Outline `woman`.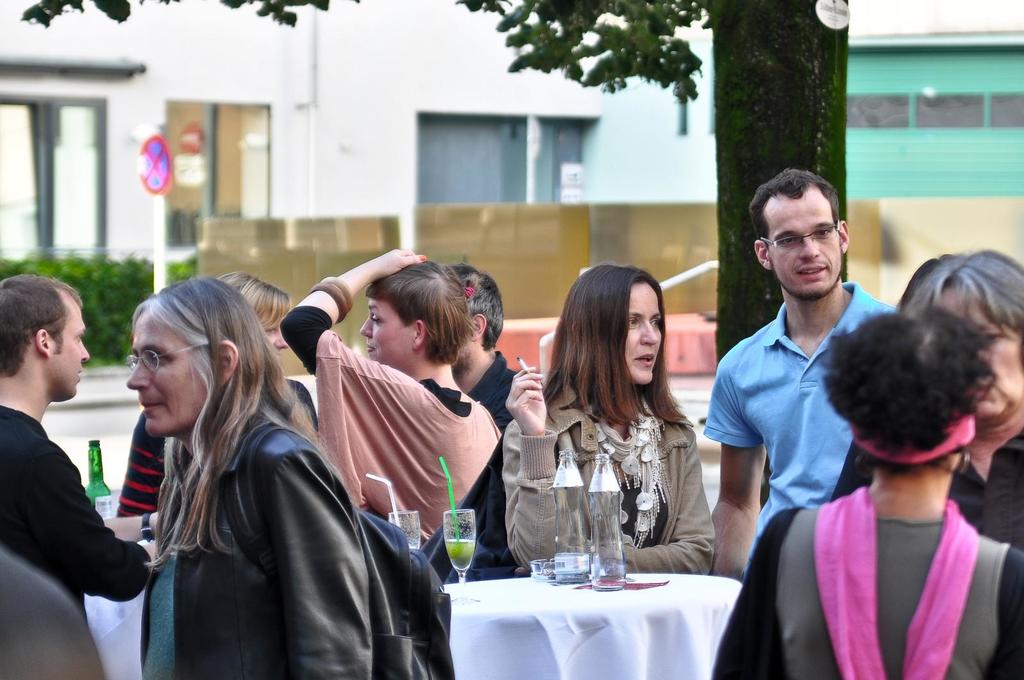
Outline: 829 248 1023 546.
